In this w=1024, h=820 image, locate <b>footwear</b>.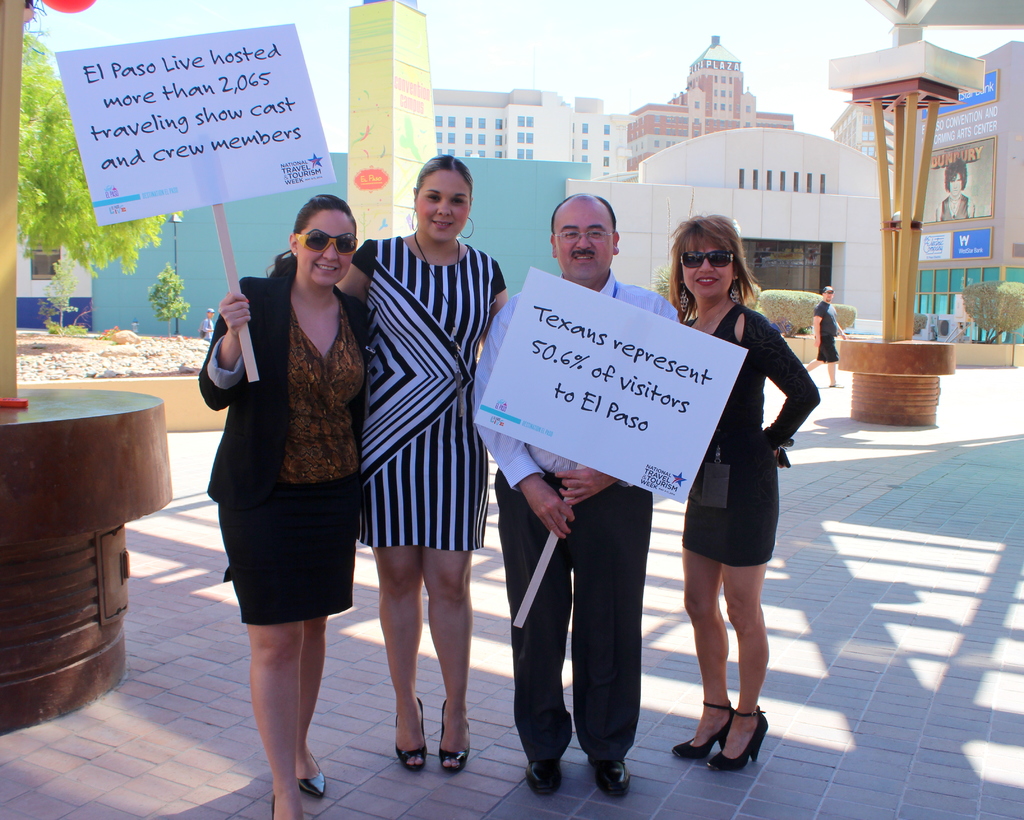
Bounding box: crop(588, 755, 628, 798).
